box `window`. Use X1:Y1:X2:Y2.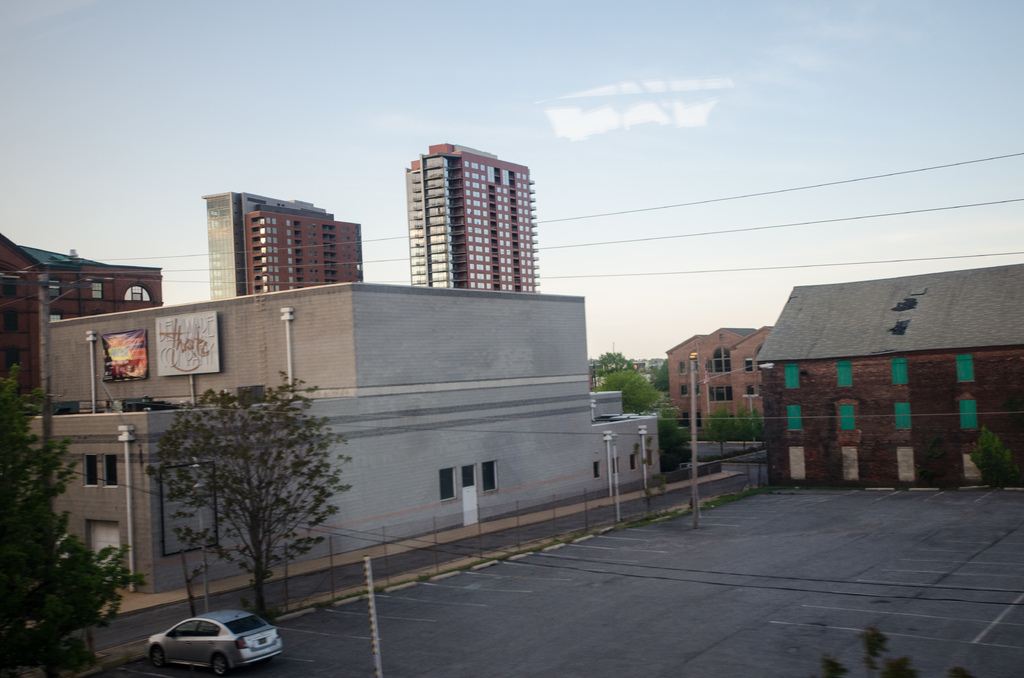
612:455:617:474.
